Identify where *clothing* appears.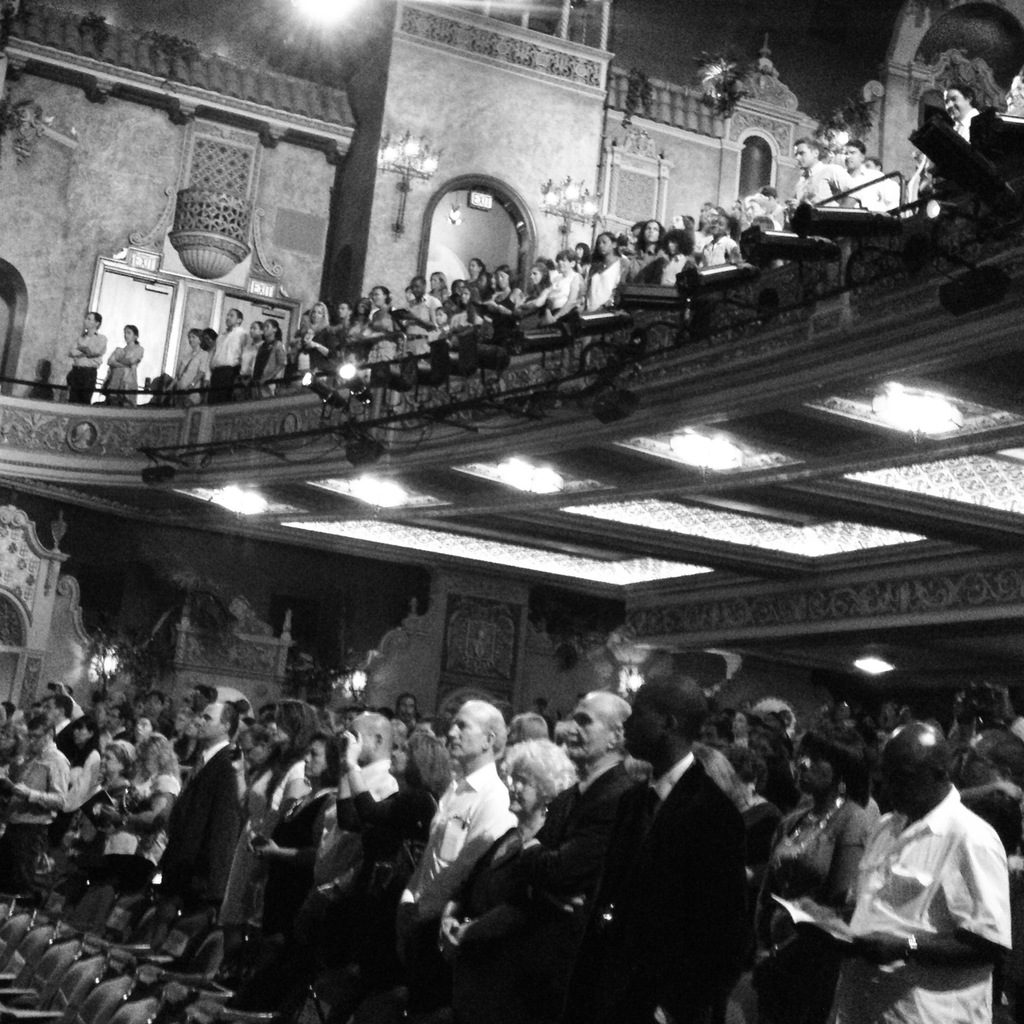
Appears at bbox(108, 340, 144, 399).
